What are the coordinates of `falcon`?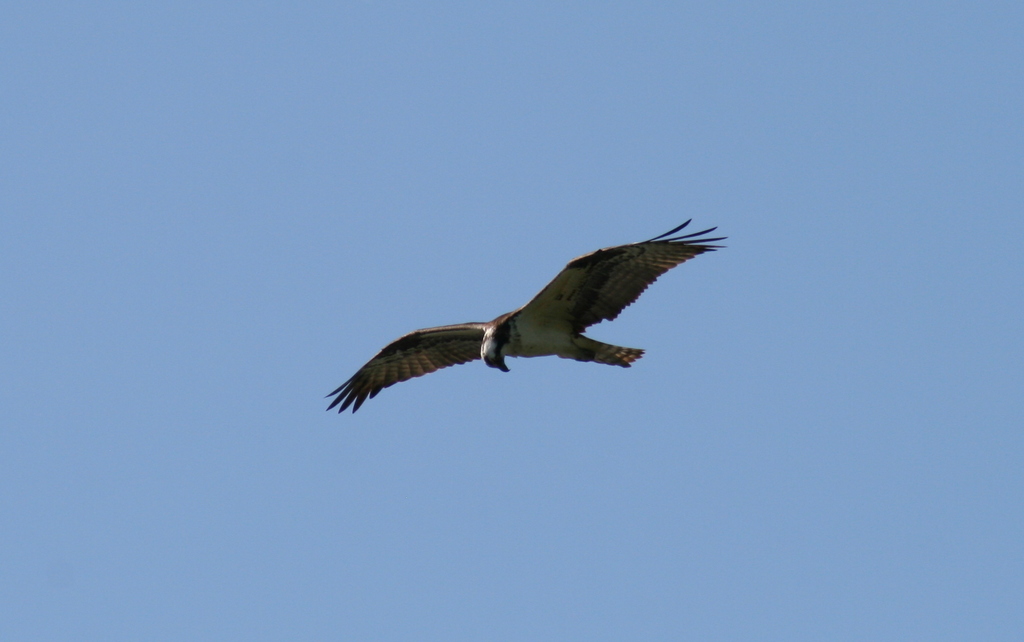
crop(319, 221, 724, 419).
